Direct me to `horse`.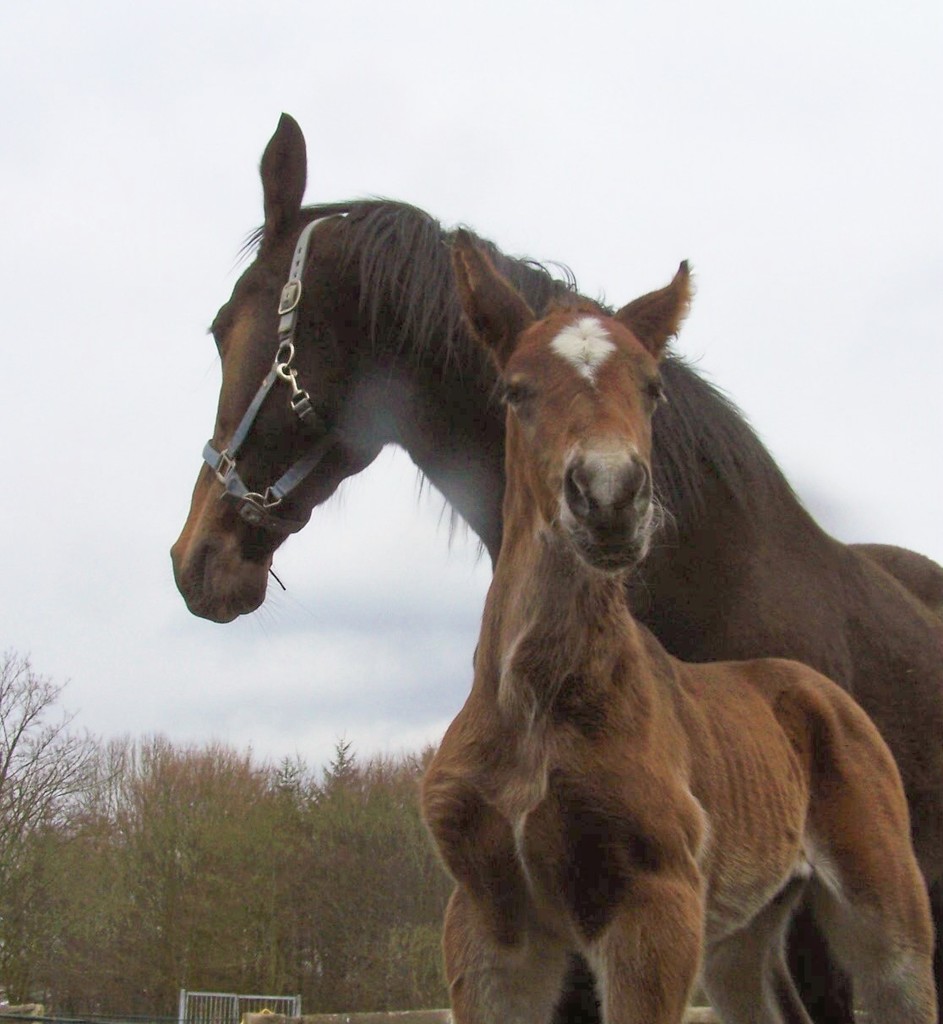
Direction: (left=417, top=225, right=936, bottom=1023).
